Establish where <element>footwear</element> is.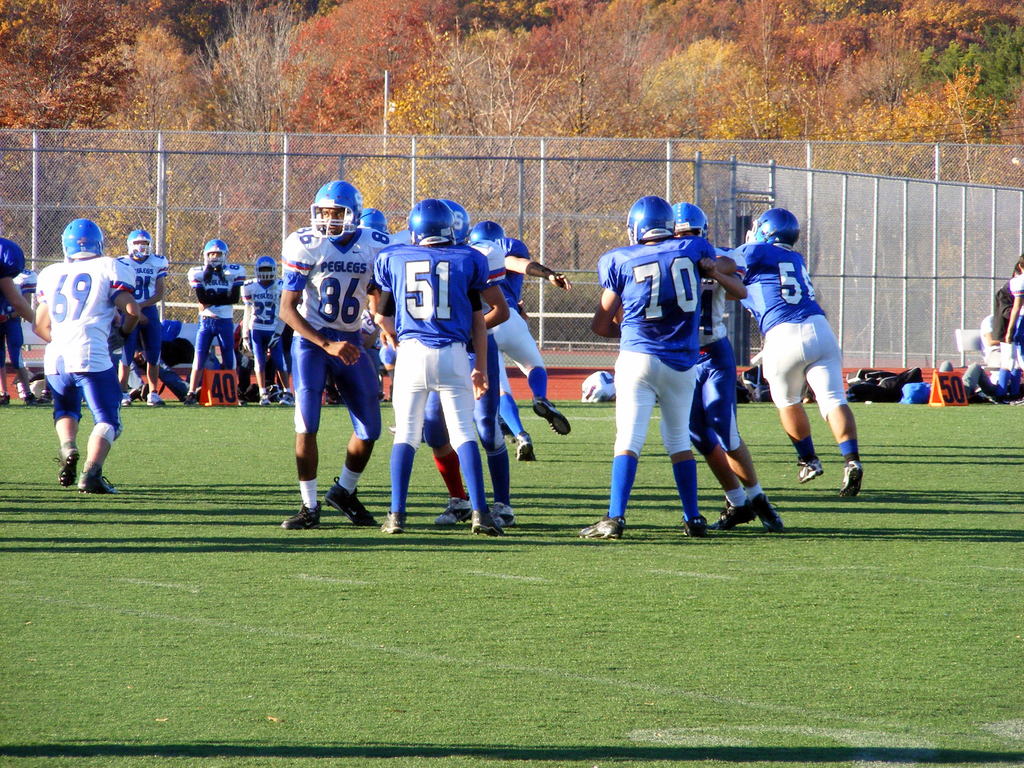
Established at left=684, top=511, right=716, bottom=539.
